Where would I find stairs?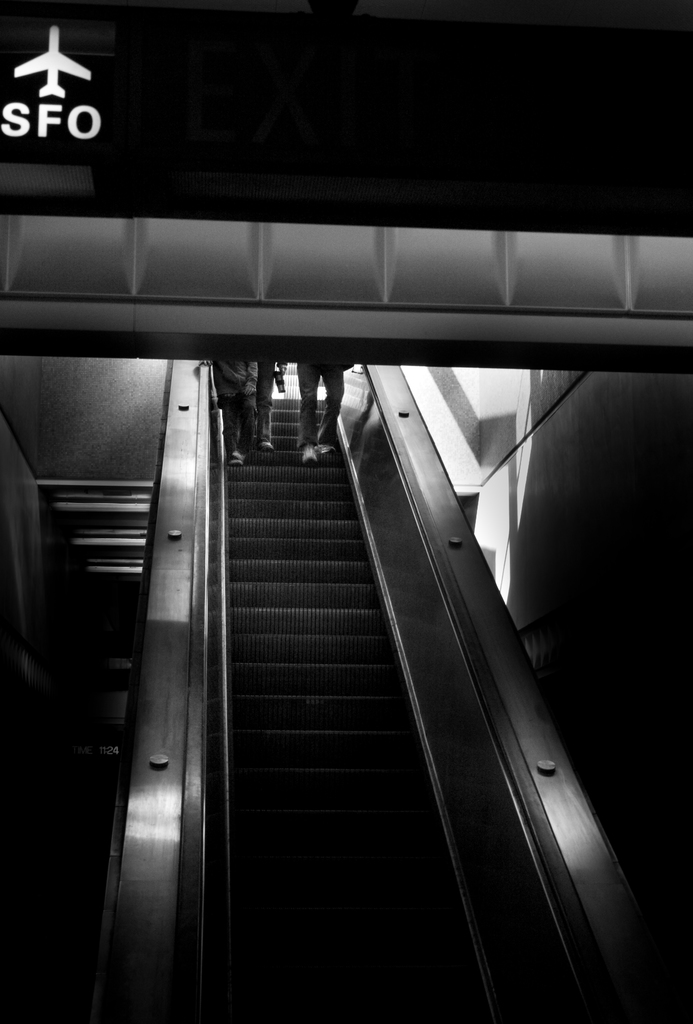
At 195 386 516 1023.
